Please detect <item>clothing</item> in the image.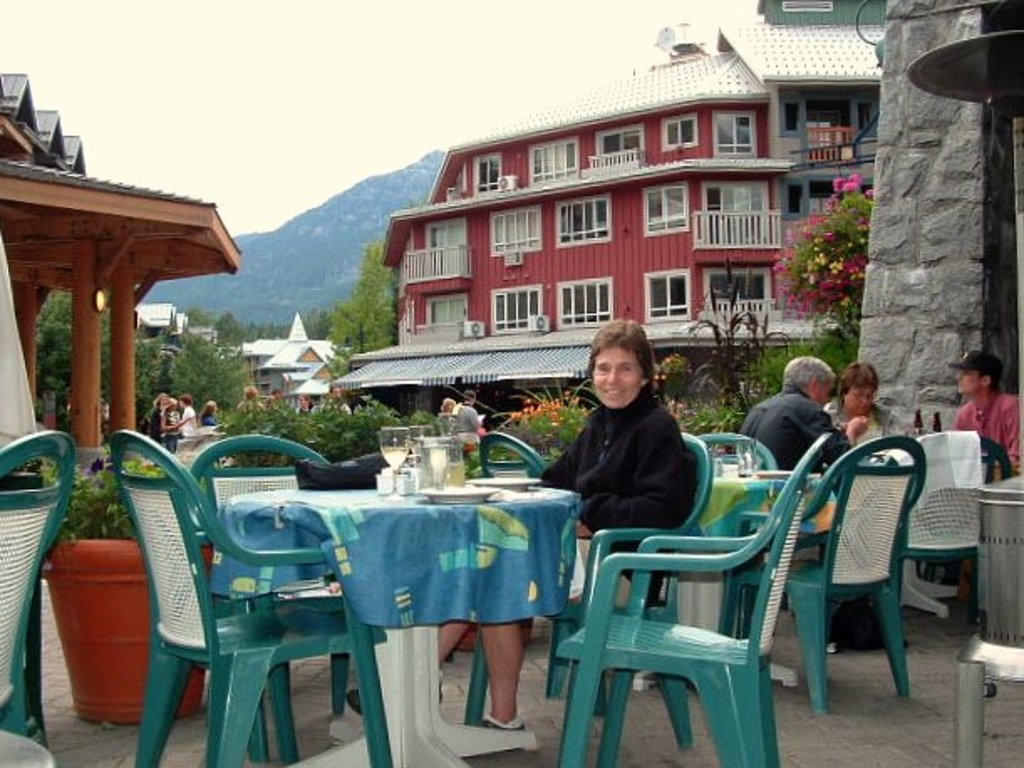
<region>541, 386, 699, 609</region>.
